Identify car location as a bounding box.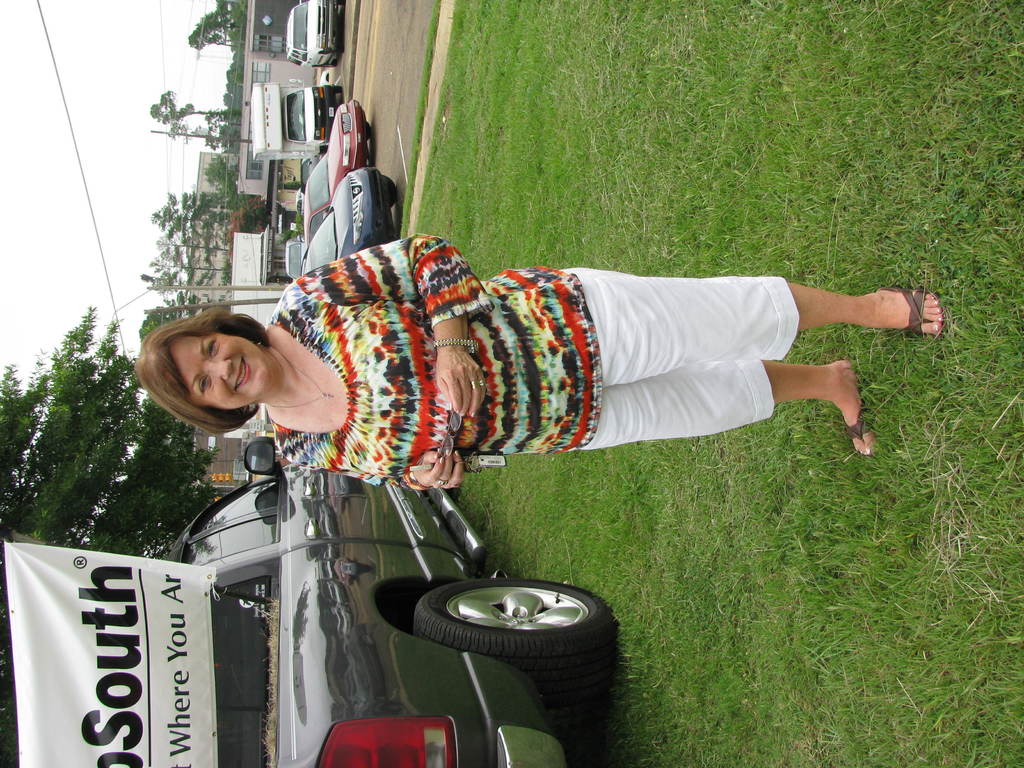
locate(159, 441, 618, 767).
